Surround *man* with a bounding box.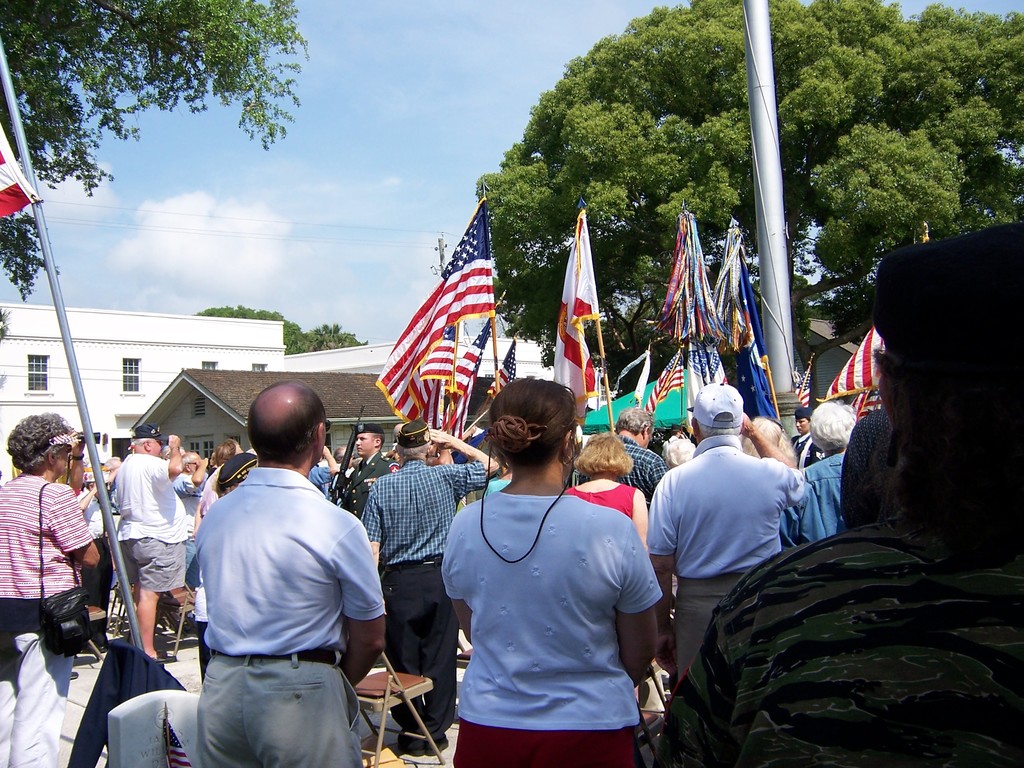
562 402 666 500.
